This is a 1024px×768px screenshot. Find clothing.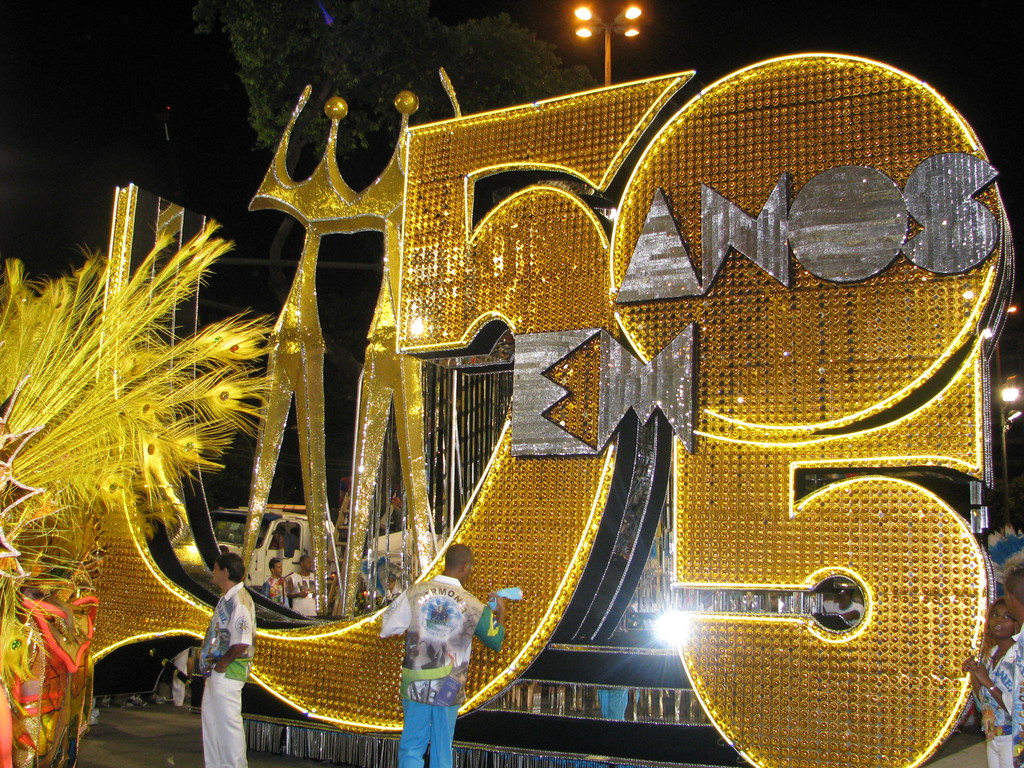
Bounding box: {"x1": 260, "y1": 575, "x2": 291, "y2": 608}.
